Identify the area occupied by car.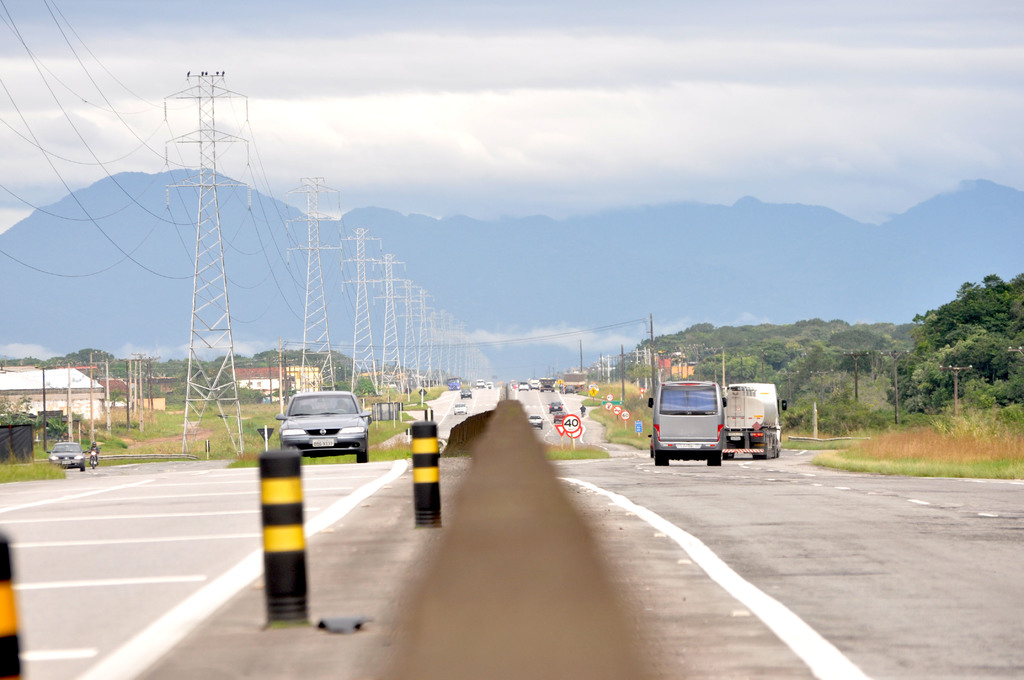
Area: pyautogui.locateOnScreen(547, 401, 562, 412).
